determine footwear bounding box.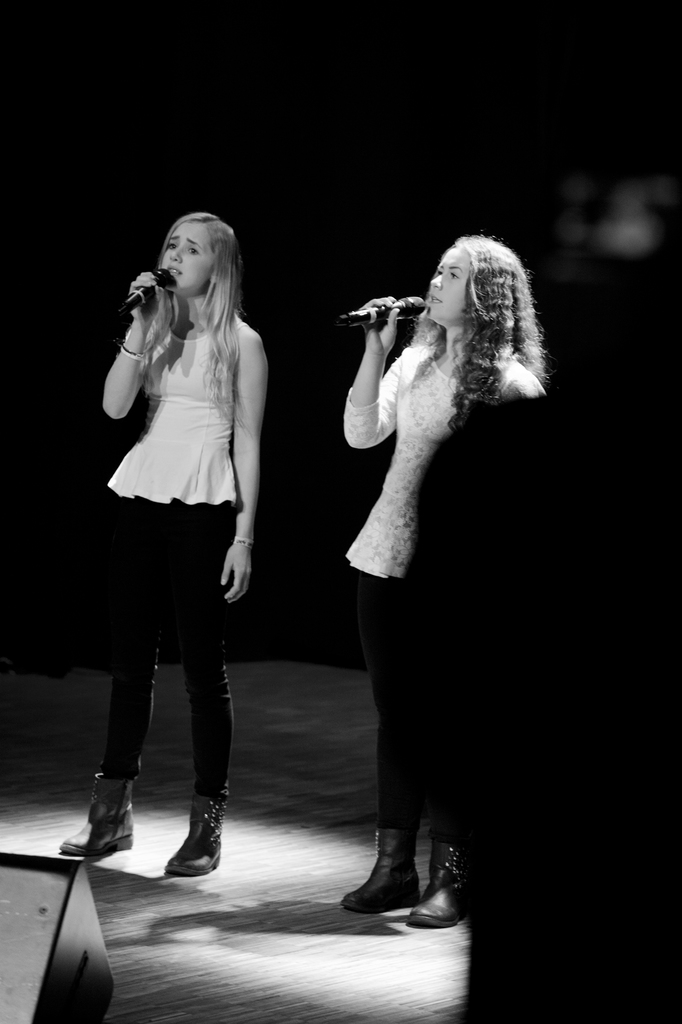
Determined: box(150, 795, 218, 877).
